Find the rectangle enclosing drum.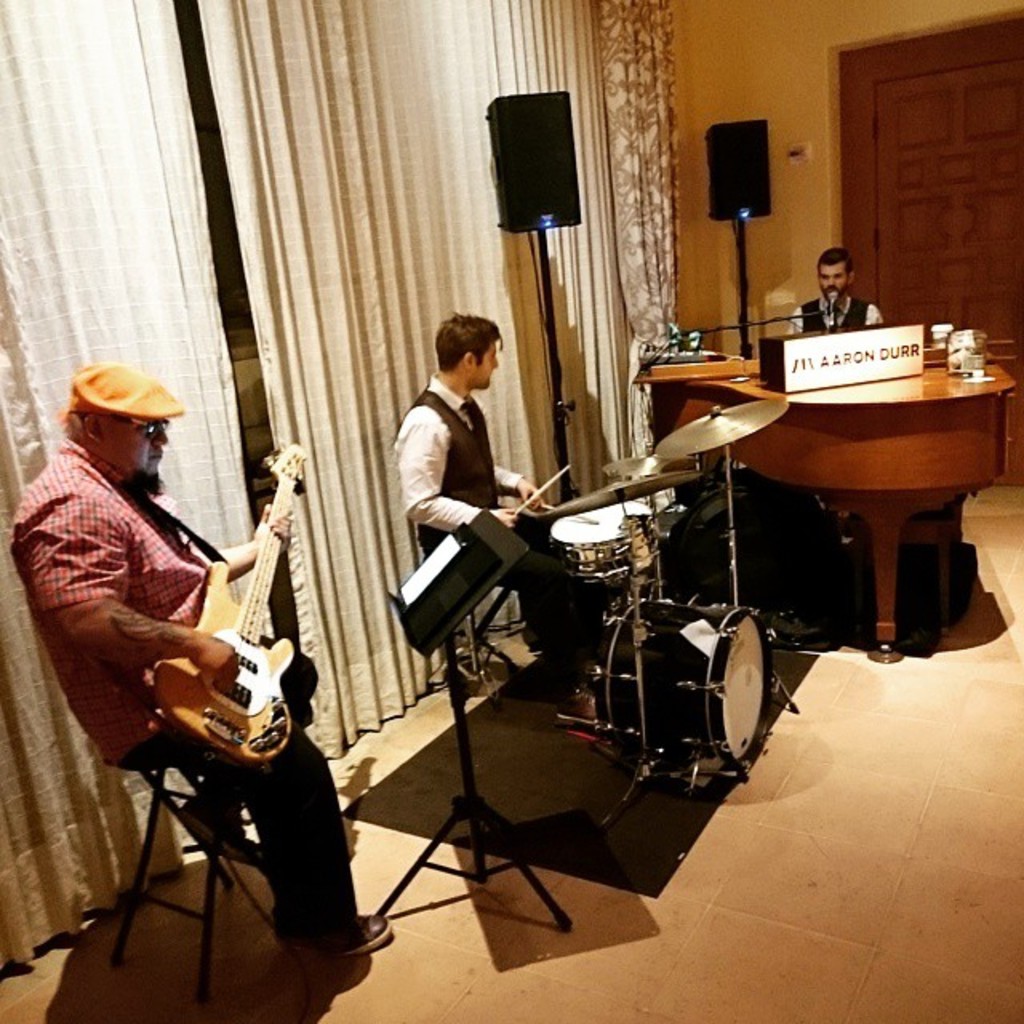
crop(595, 594, 781, 774).
